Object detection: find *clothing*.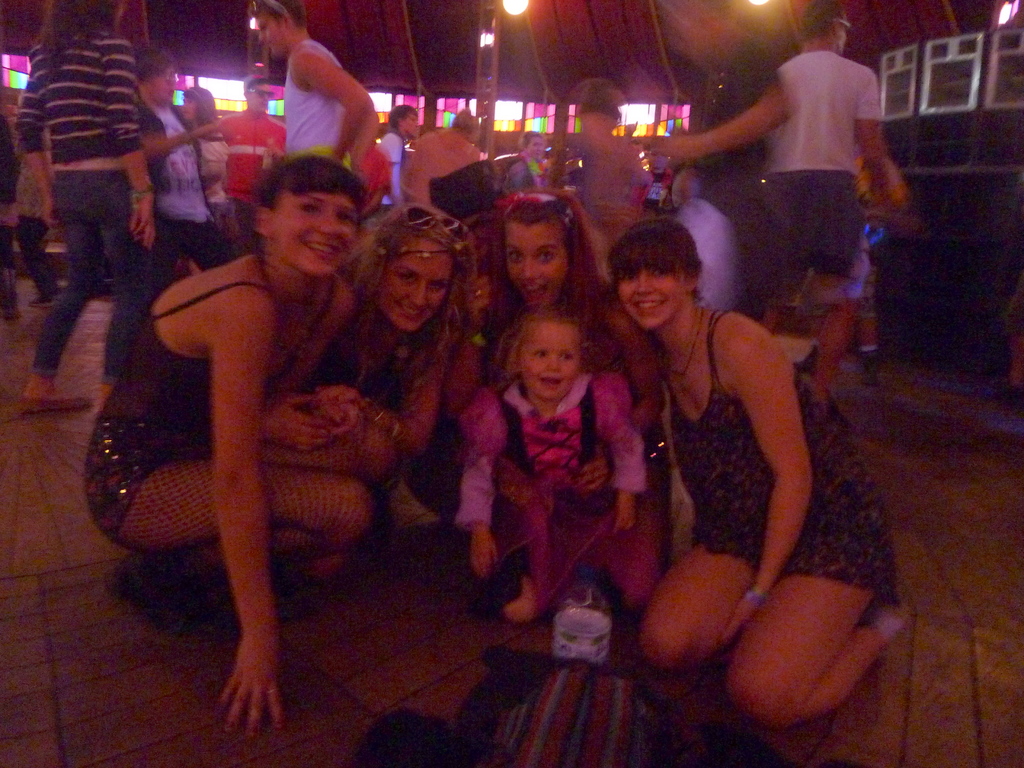
locate(155, 219, 230, 284).
